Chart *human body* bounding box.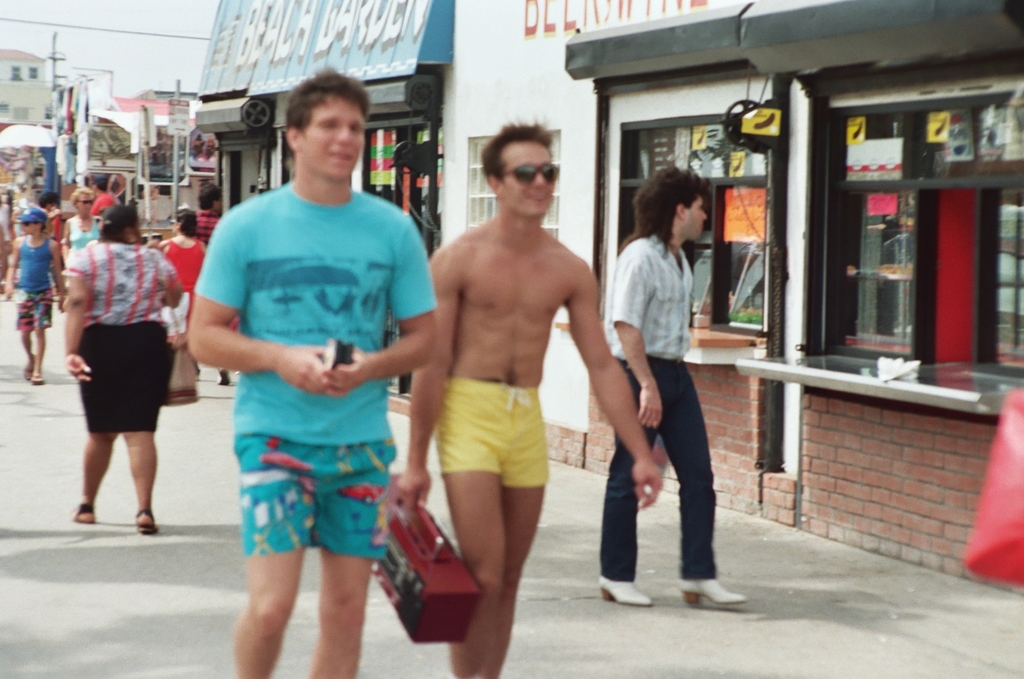
Charted: bbox=[180, 70, 445, 678].
